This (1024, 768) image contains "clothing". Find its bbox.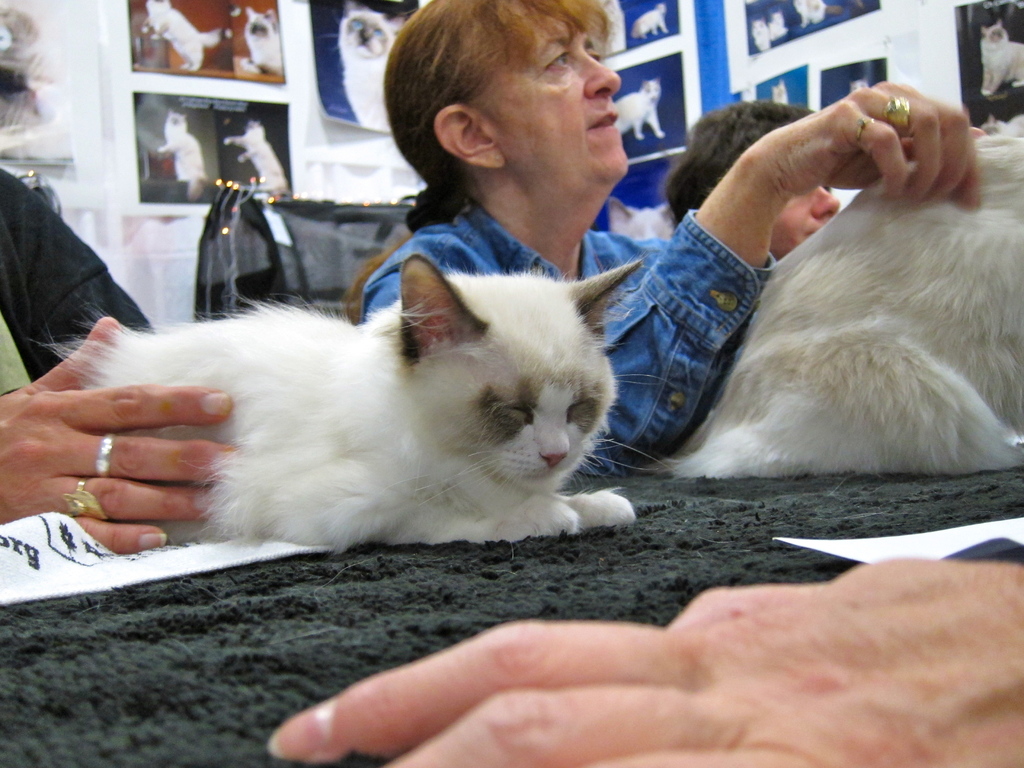
<region>622, 96, 1017, 472</region>.
